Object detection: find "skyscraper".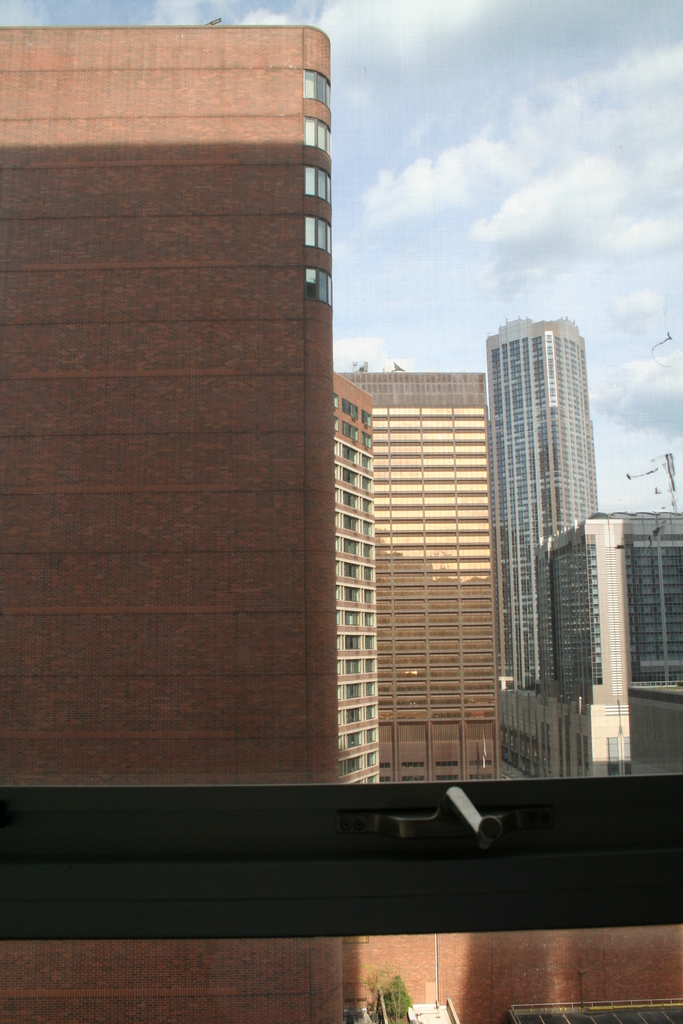
l=0, t=11, r=358, b=1023.
